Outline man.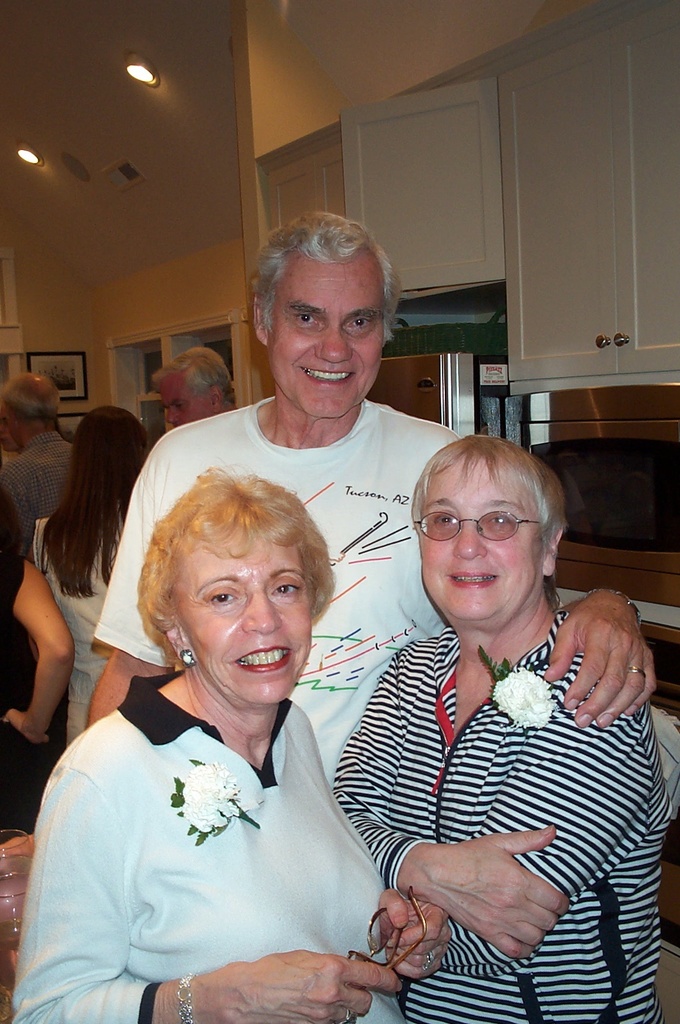
Outline: bbox=(0, 368, 76, 534).
